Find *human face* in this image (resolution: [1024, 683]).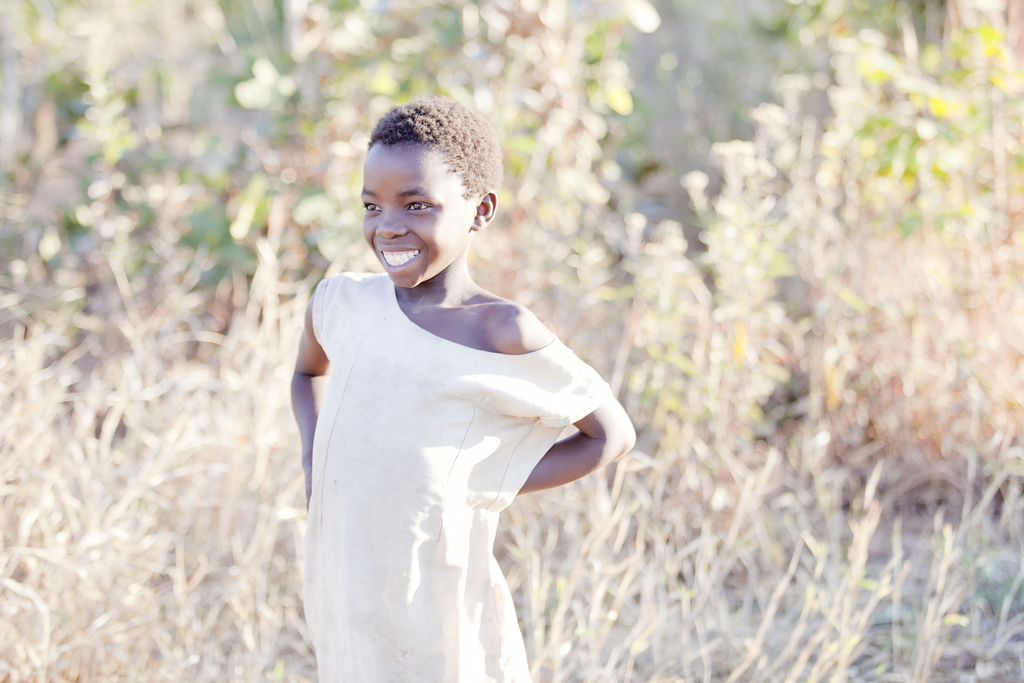
{"left": 360, "top": 136, "right": 471, "bottom": 286}.
